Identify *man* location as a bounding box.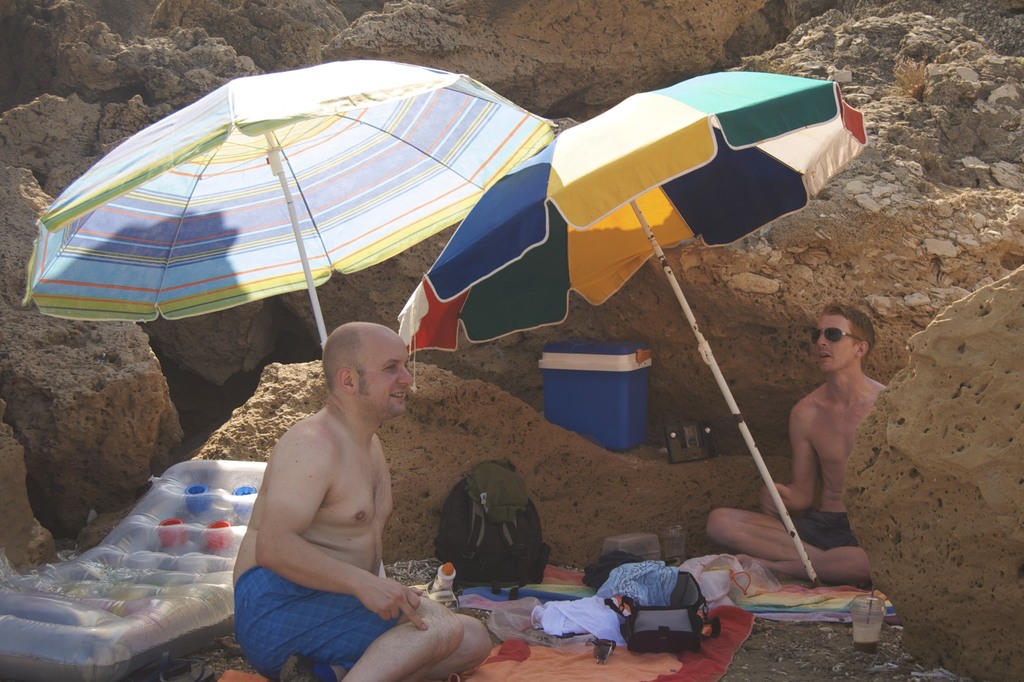
703:306:897:592.
